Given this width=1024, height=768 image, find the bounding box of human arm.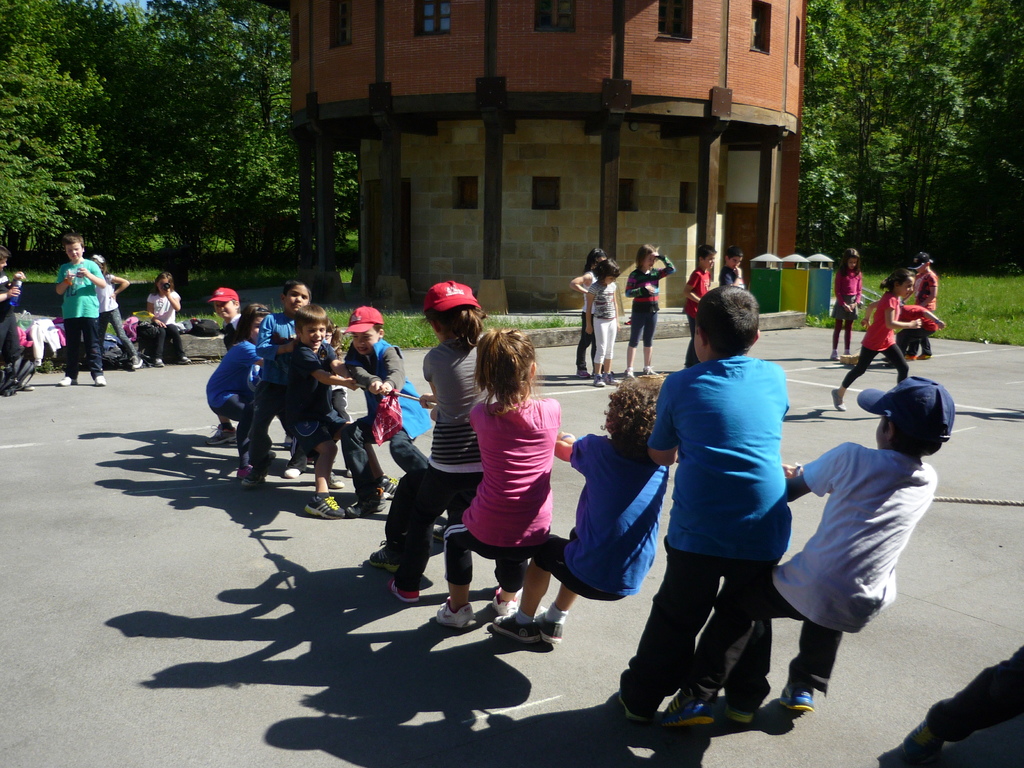
[x1=164, y1=287, x2=184, y2=312].
